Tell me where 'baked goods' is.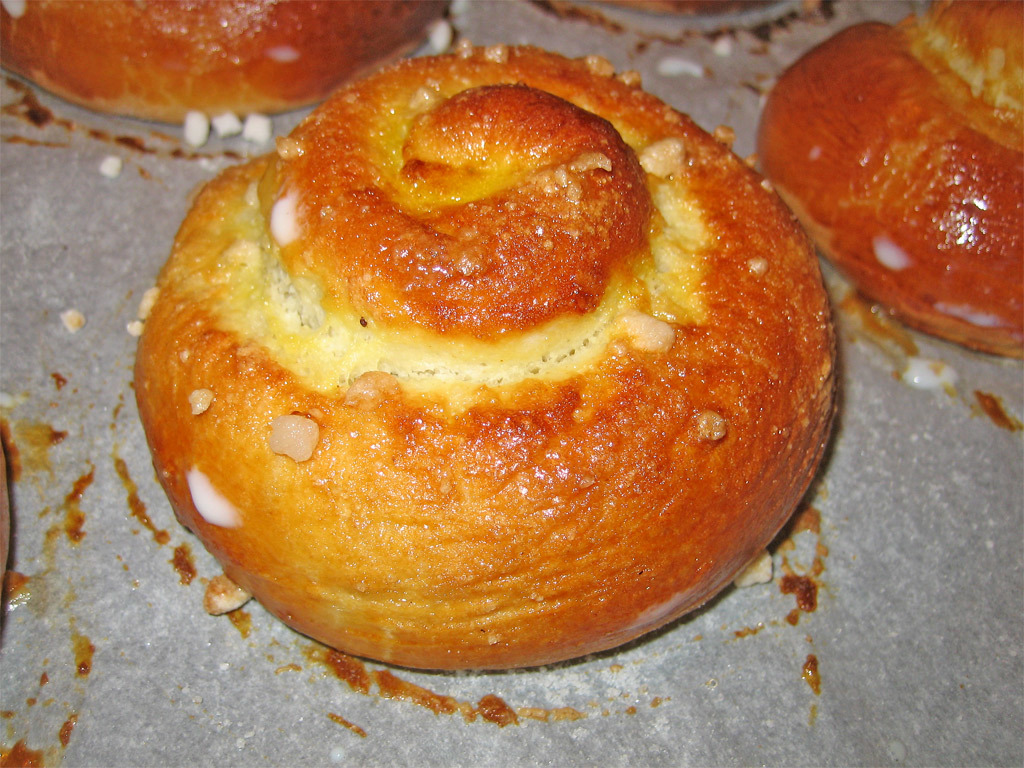
'baked goods' is at (131, 43, 842, 668).
